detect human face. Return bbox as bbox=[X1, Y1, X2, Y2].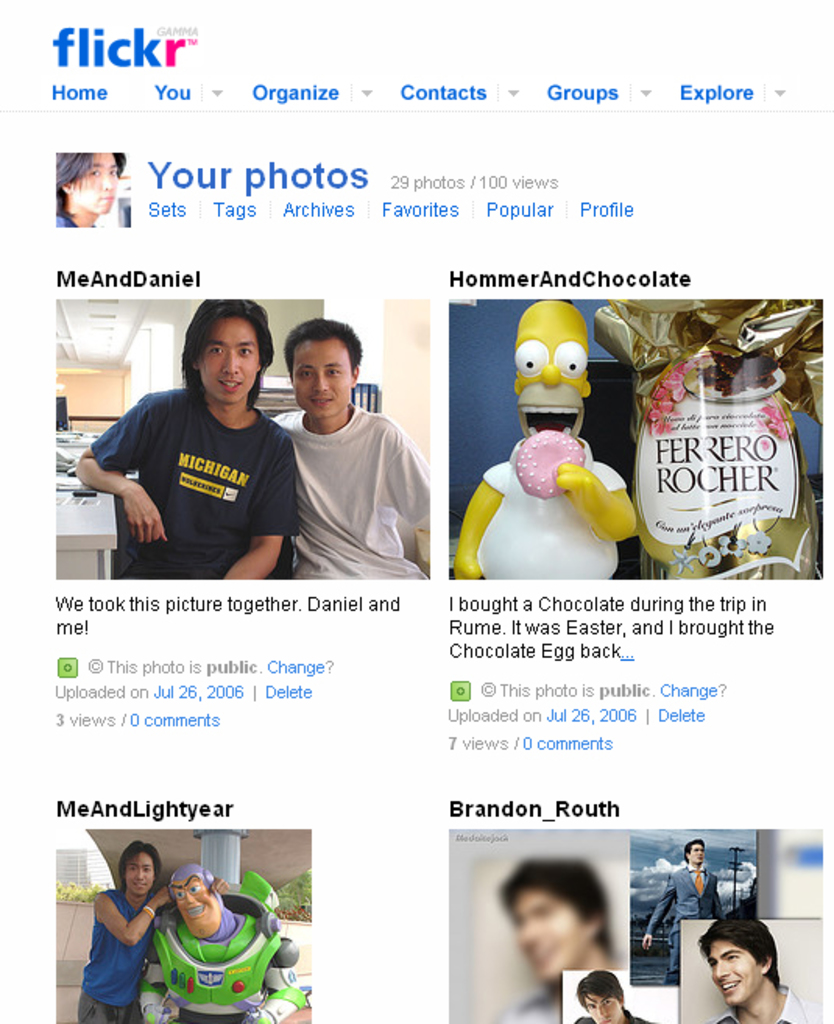
bbox=[507, 877, 589, 985].
